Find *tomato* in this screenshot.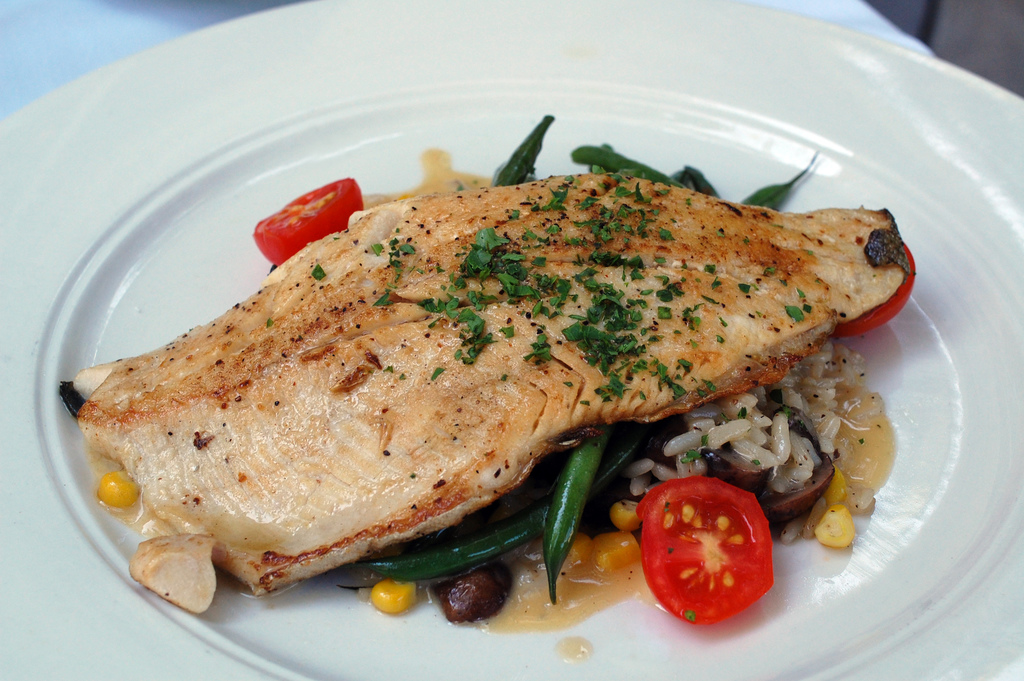
The bounding box for *tomato* is box(634, 479, 780, 632).
